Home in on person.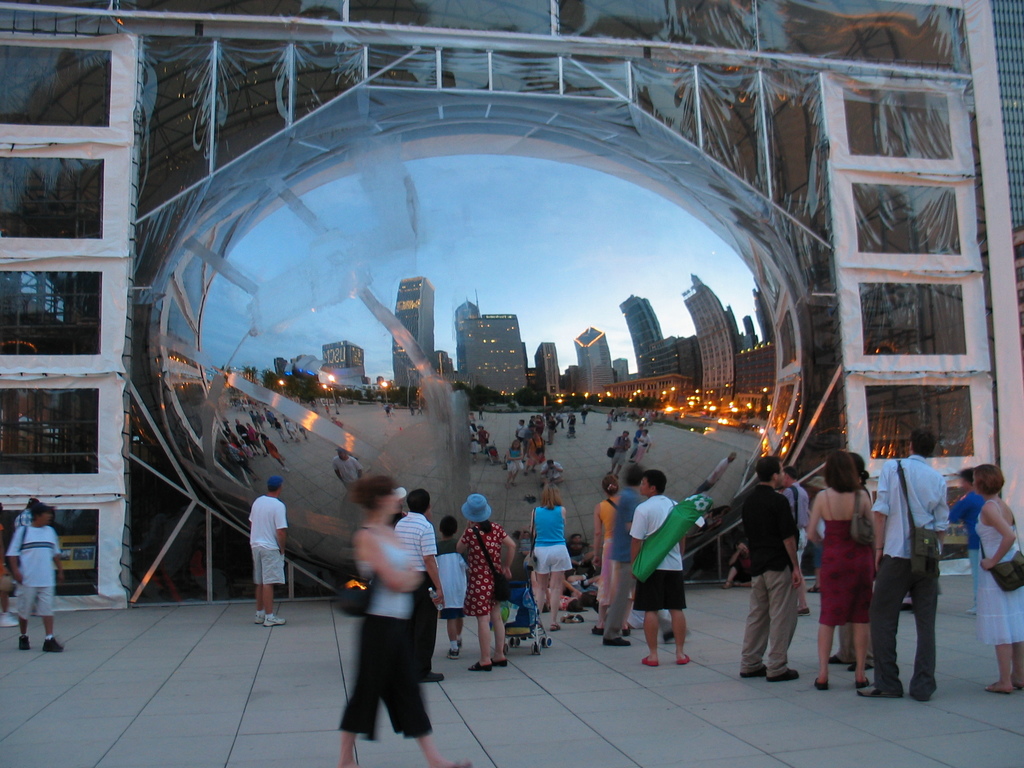
Homed in at (x1=241, y1=468, x2=287, y2=633).
